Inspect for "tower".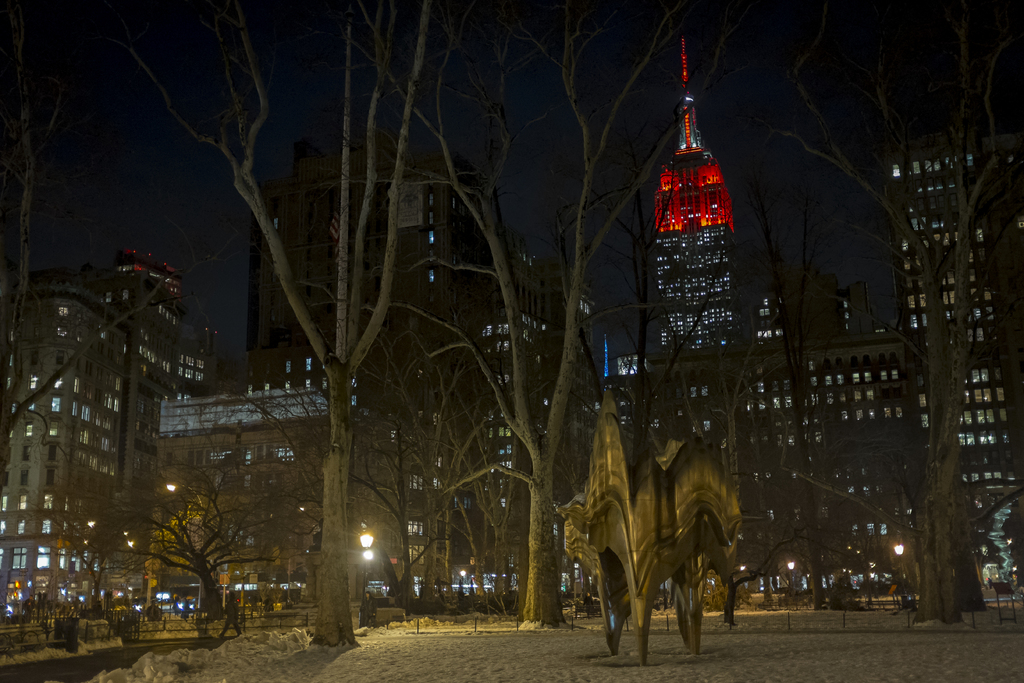
Inspection: pyautogui.locateOnScreen(663, 23, 743, 348).
